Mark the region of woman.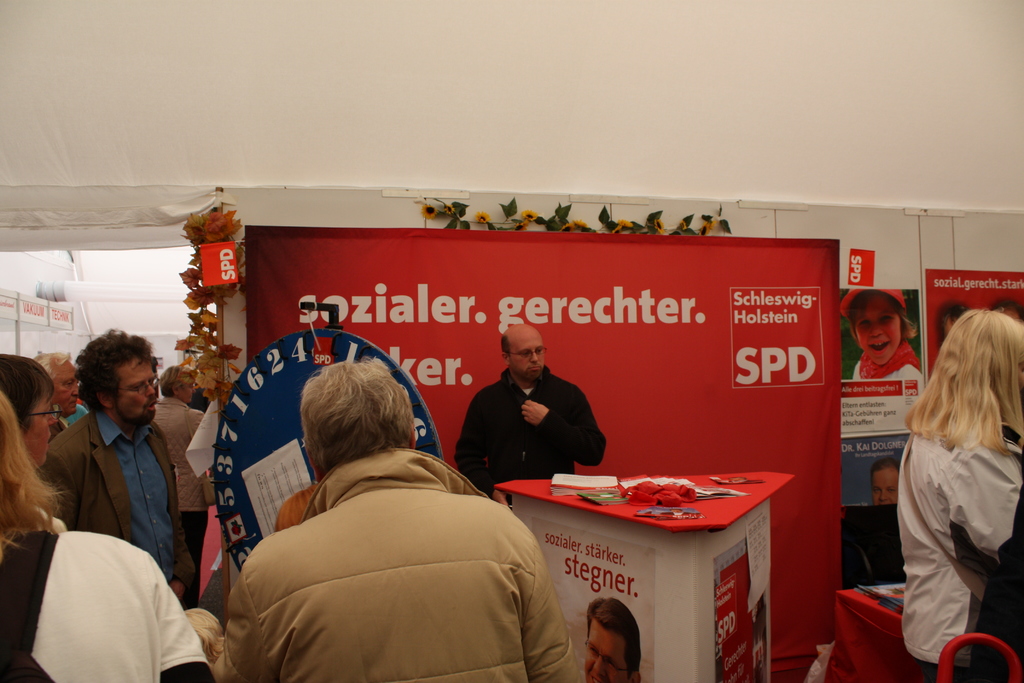
Region: [0,352,58,470].
